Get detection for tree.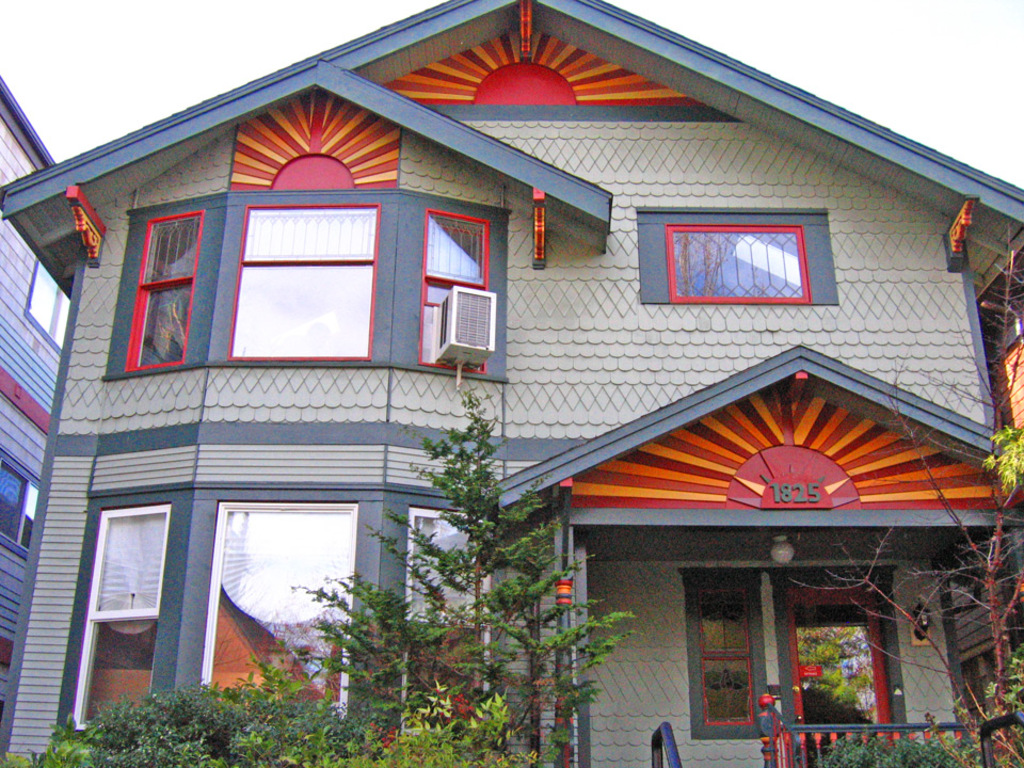
Detection: [x1=278, y1=384, x2=626, y2=763].
